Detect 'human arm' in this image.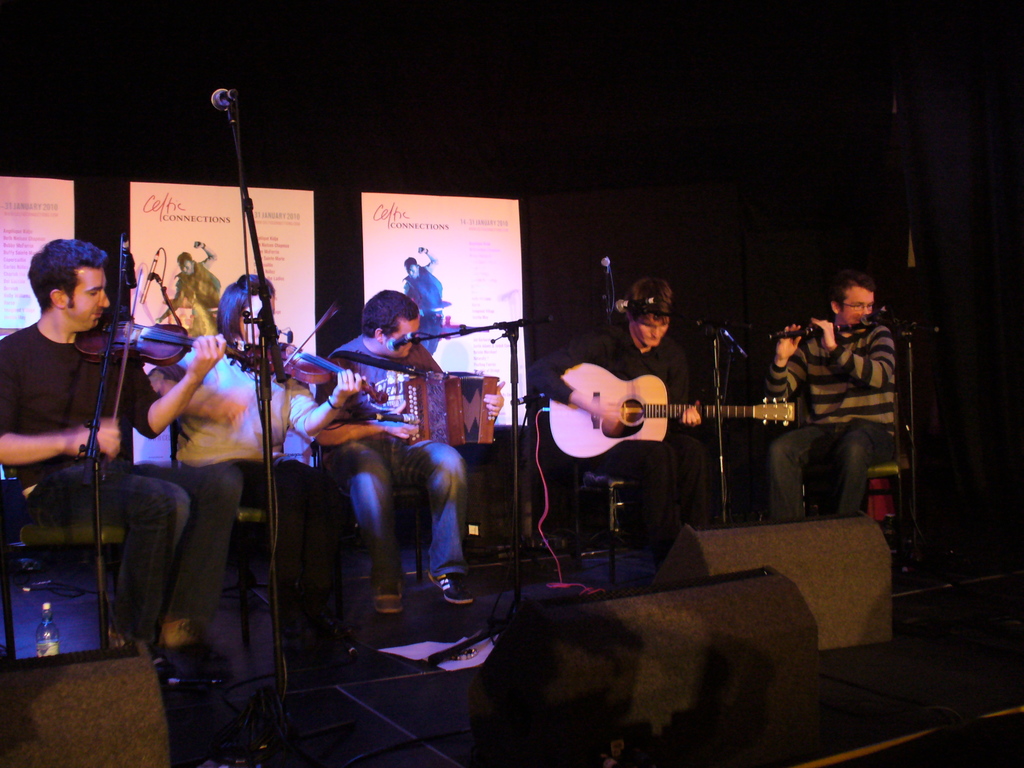
Detection: [433, 353, 509, 437].
